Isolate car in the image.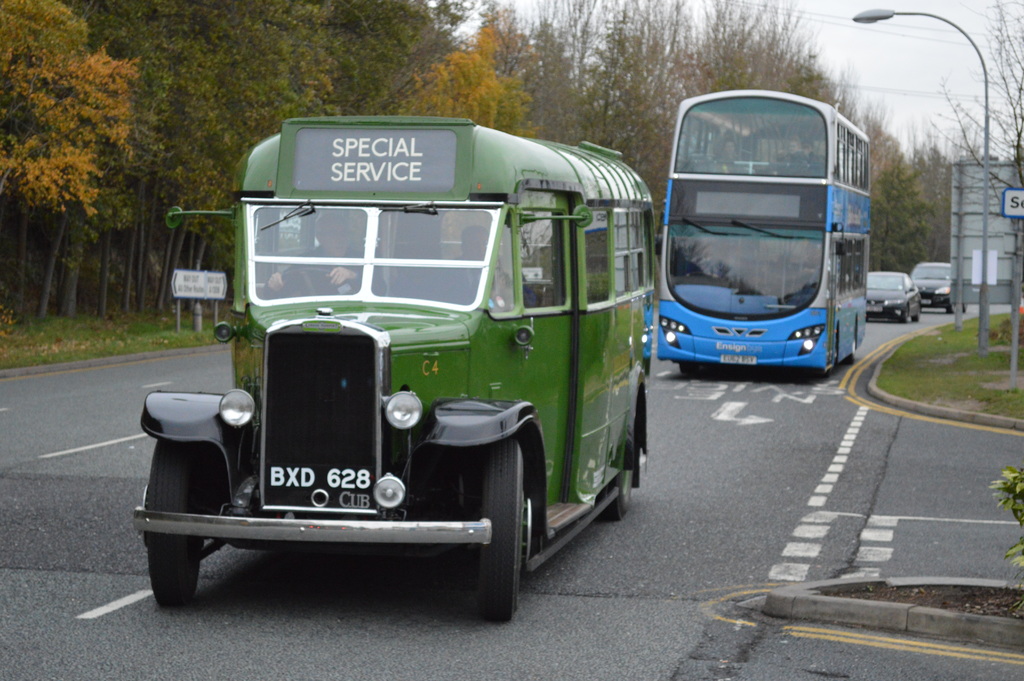
Isolated region: [909,261,970,315].
